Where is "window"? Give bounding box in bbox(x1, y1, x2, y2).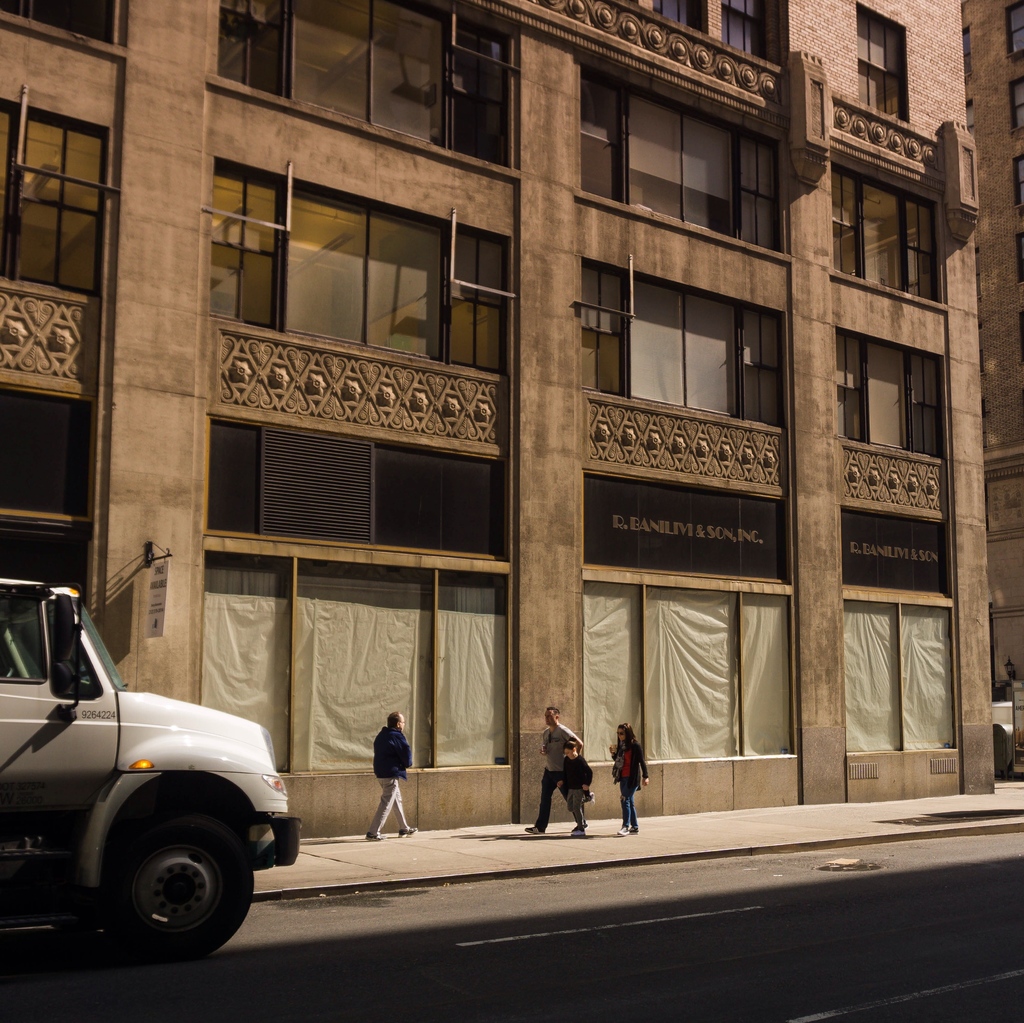
bbox(195, 546, 515, 769).
